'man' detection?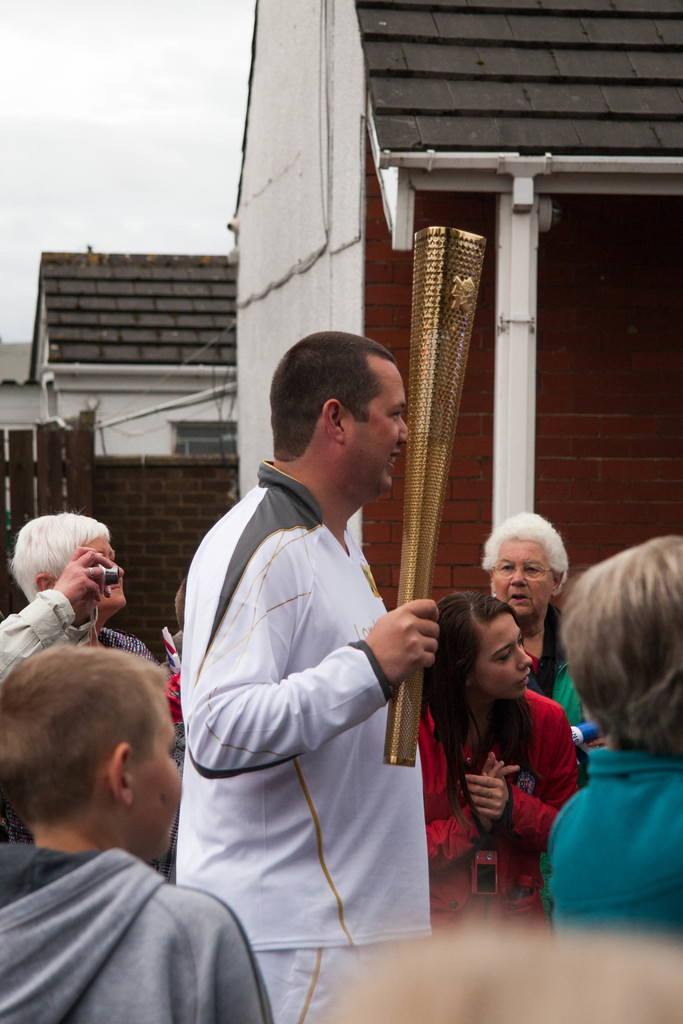
locate(134, 309, 468, 1003)
